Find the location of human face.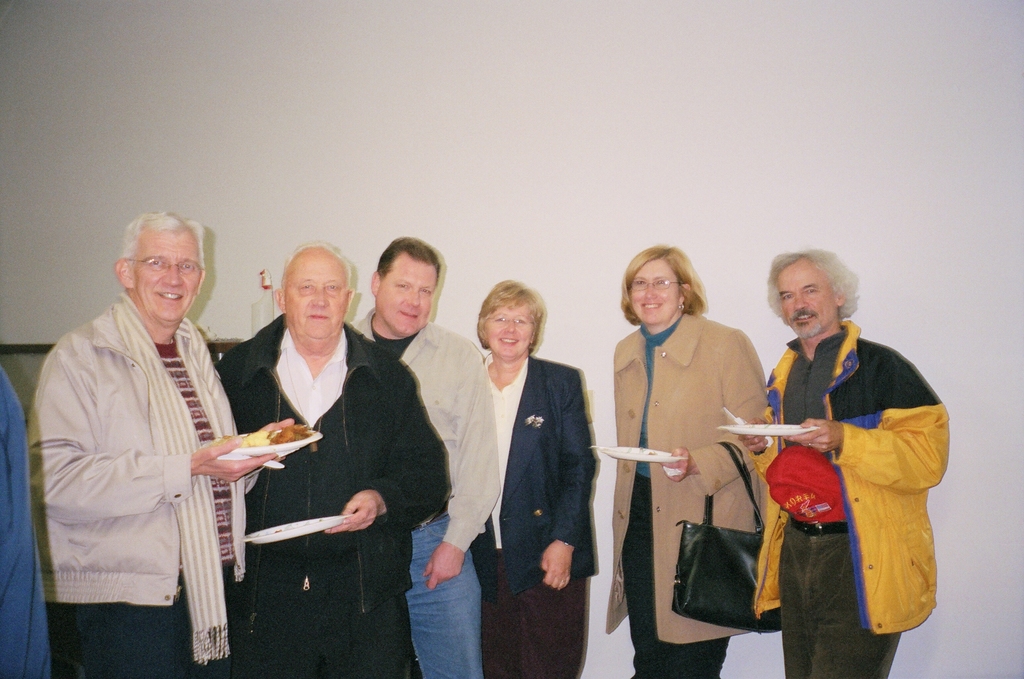
Location: 134,233,203,322.
